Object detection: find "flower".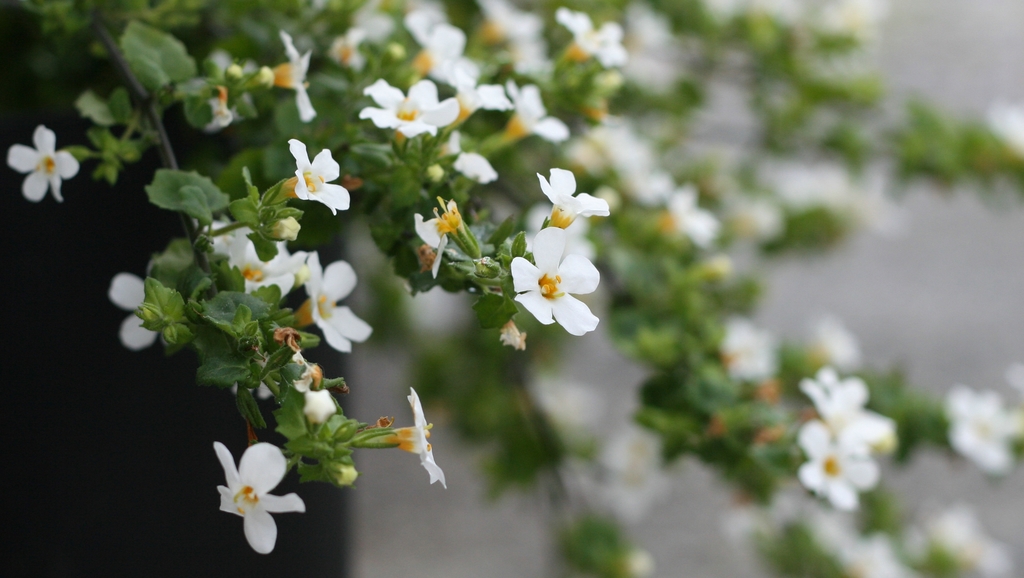
<region>449, 53, 515, 121</region>.
